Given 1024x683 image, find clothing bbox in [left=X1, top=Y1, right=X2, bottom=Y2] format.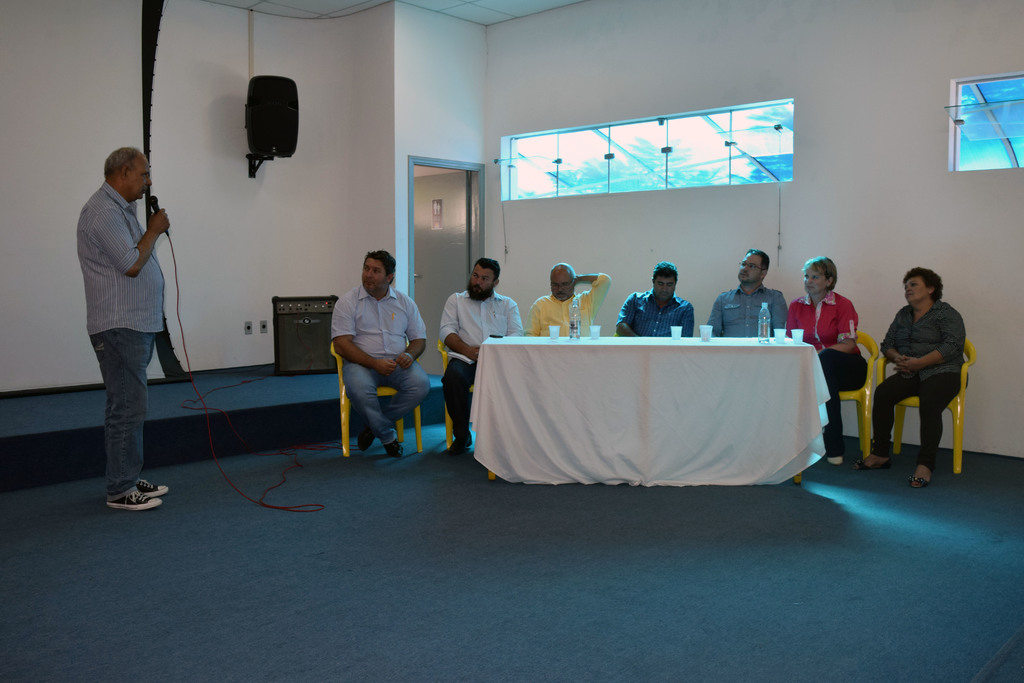
[left=785, top=285, right=870, bottom=458].
